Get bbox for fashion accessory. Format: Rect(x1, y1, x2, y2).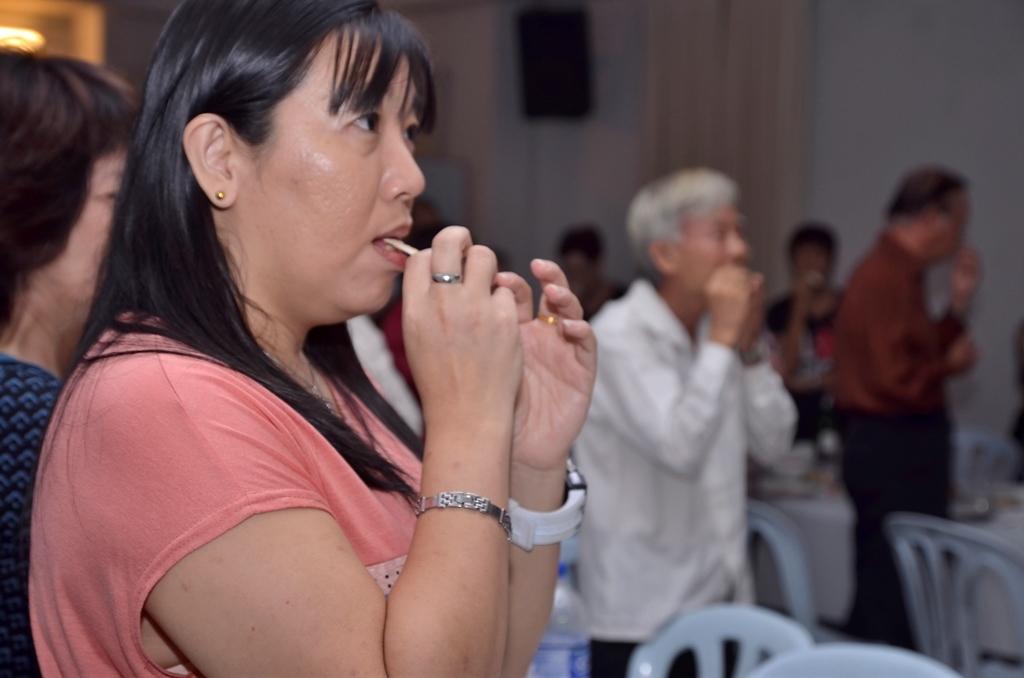
Rect(534, 312, 558, 332).
